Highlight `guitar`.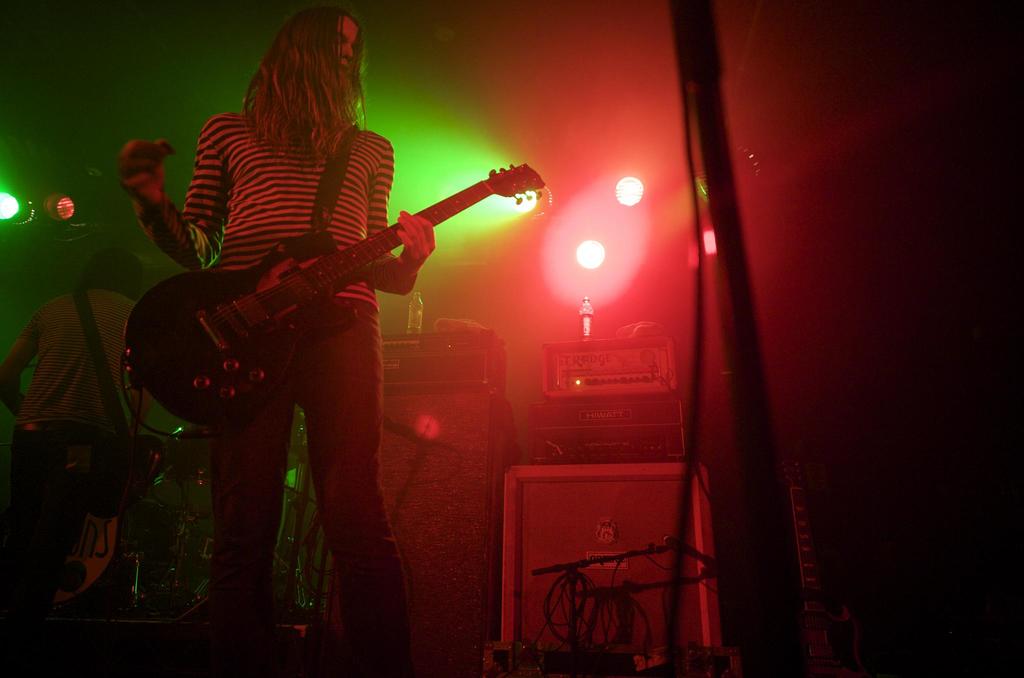
Highlighted region: 105/163/565/438.
